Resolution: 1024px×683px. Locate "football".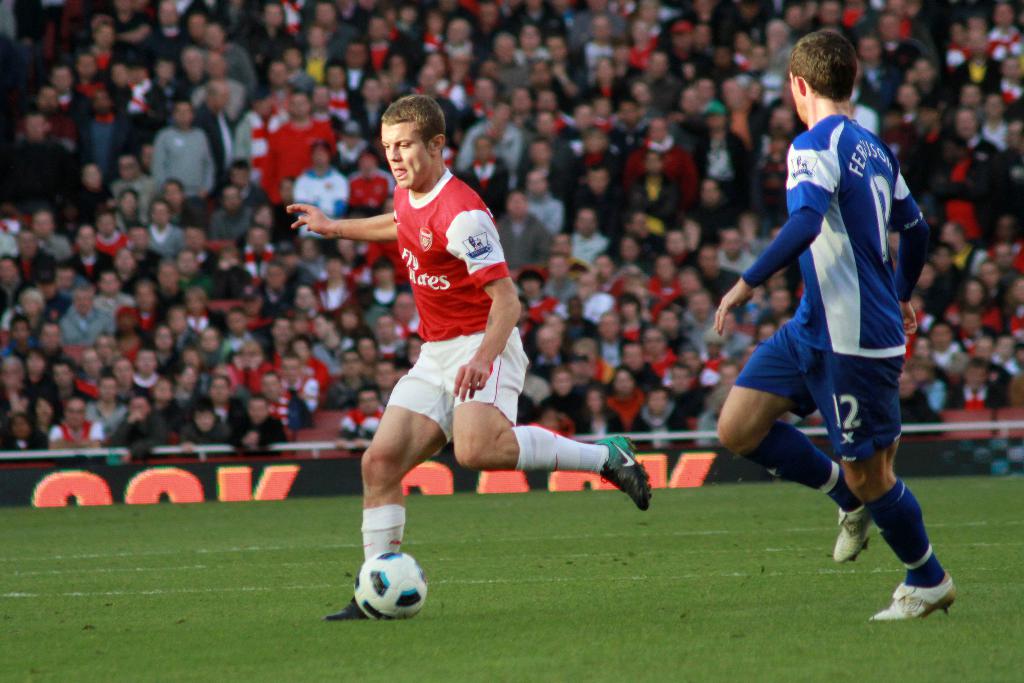
352:550:427:617.
